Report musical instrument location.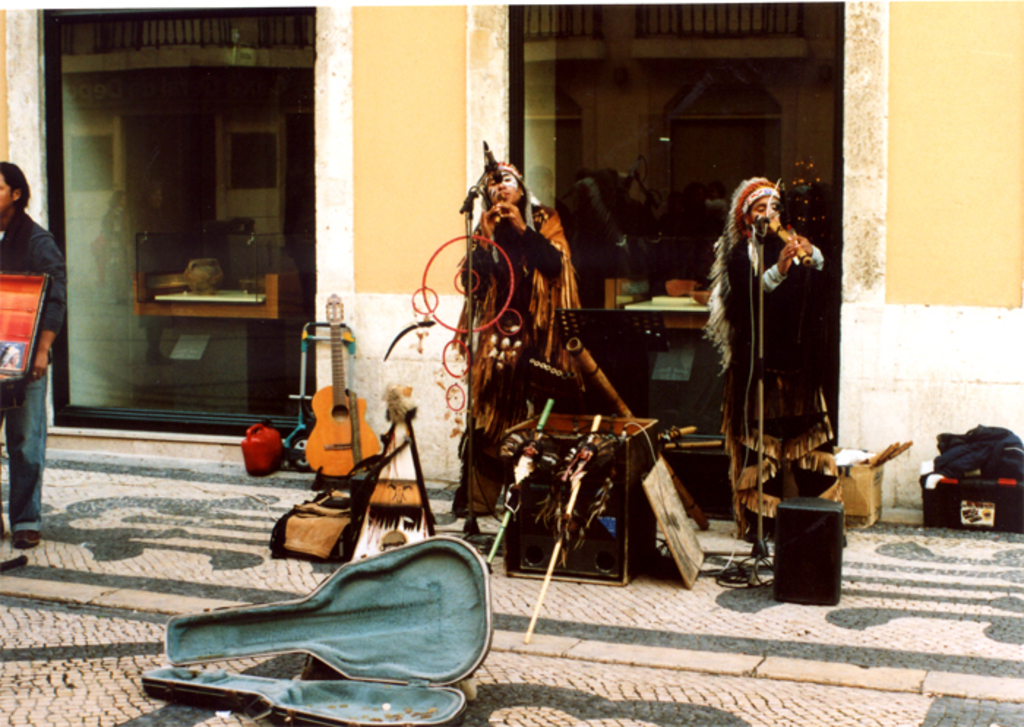
Report: 494, 196, 508, 228.
